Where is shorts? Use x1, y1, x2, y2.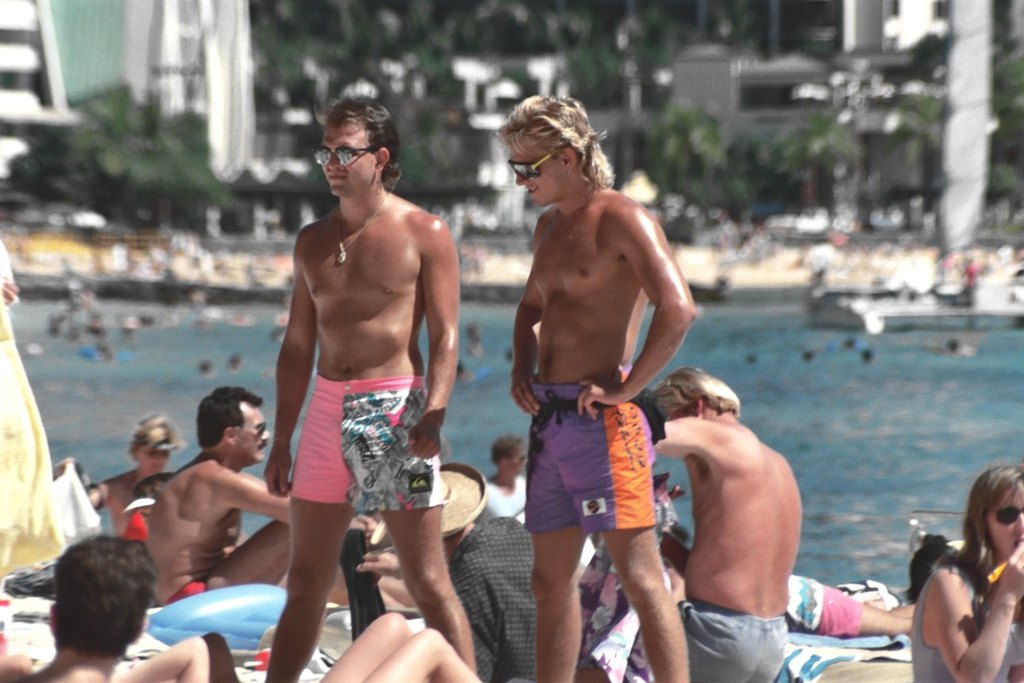
676, 600, 786, 680.
